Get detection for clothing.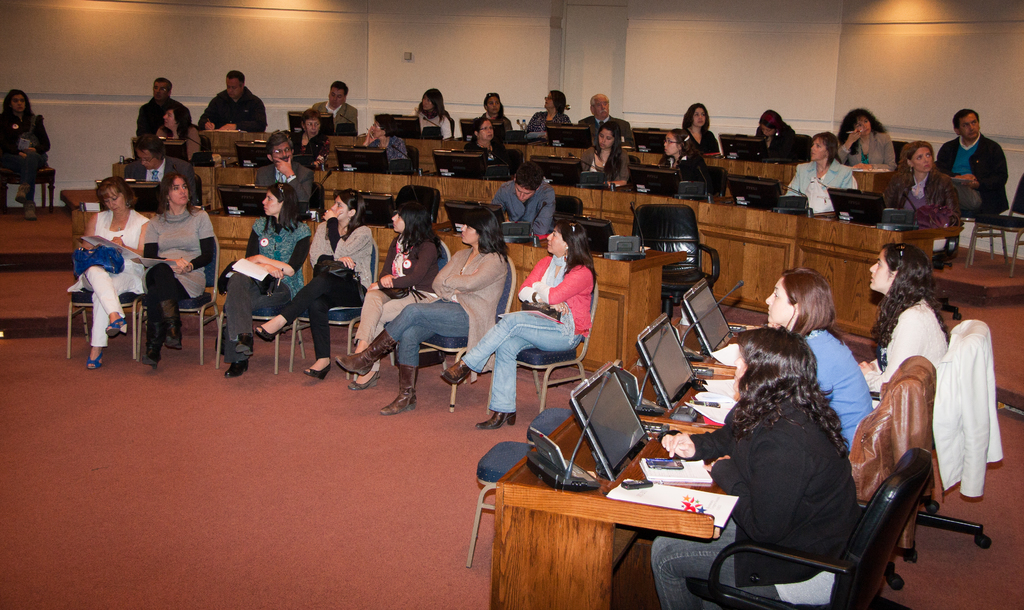
Detection: BBox(0, 111, 51, 180).
